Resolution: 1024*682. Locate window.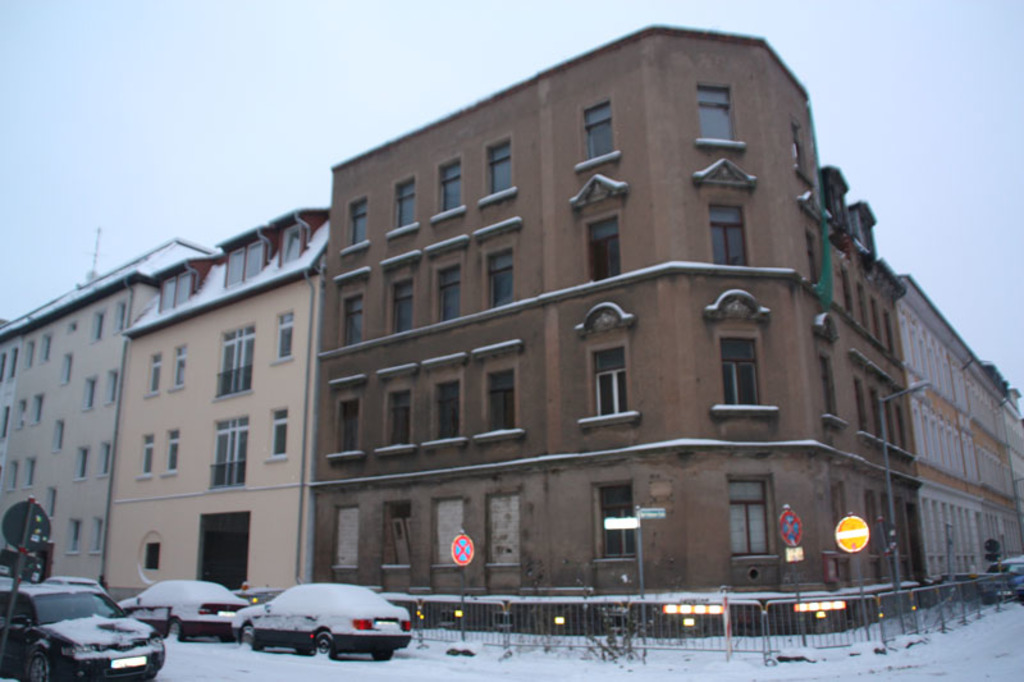
crop(221, 244, 266, 288).
